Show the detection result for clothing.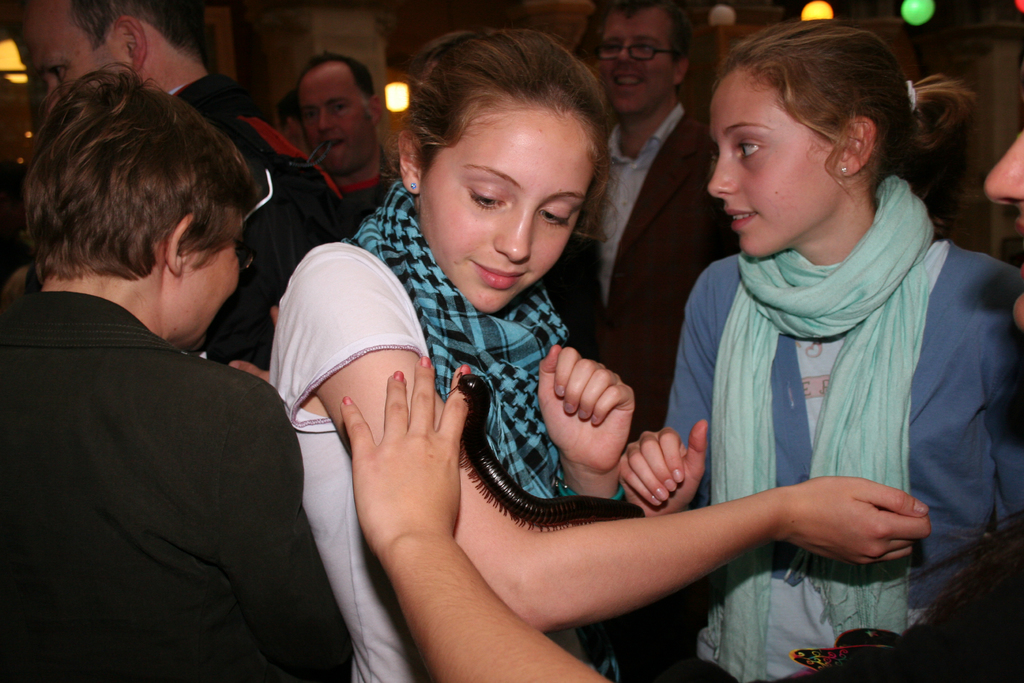
[326,149,401,236].
